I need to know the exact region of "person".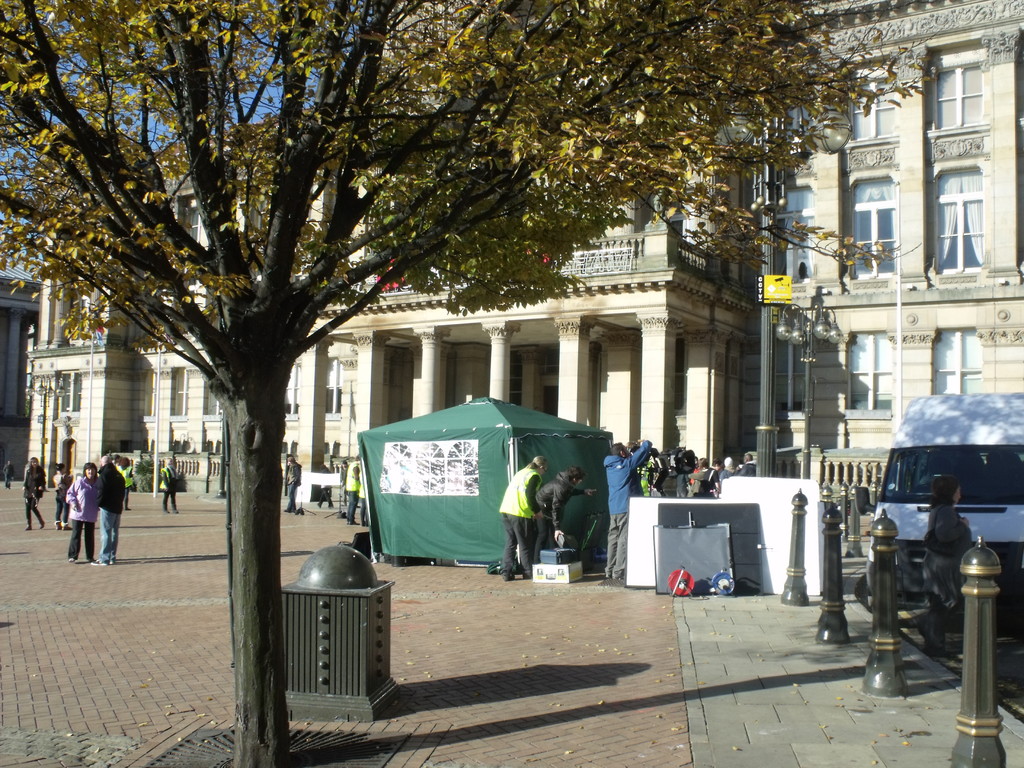
Region: (x1=0, y1=454, x2=16, y2=491).
